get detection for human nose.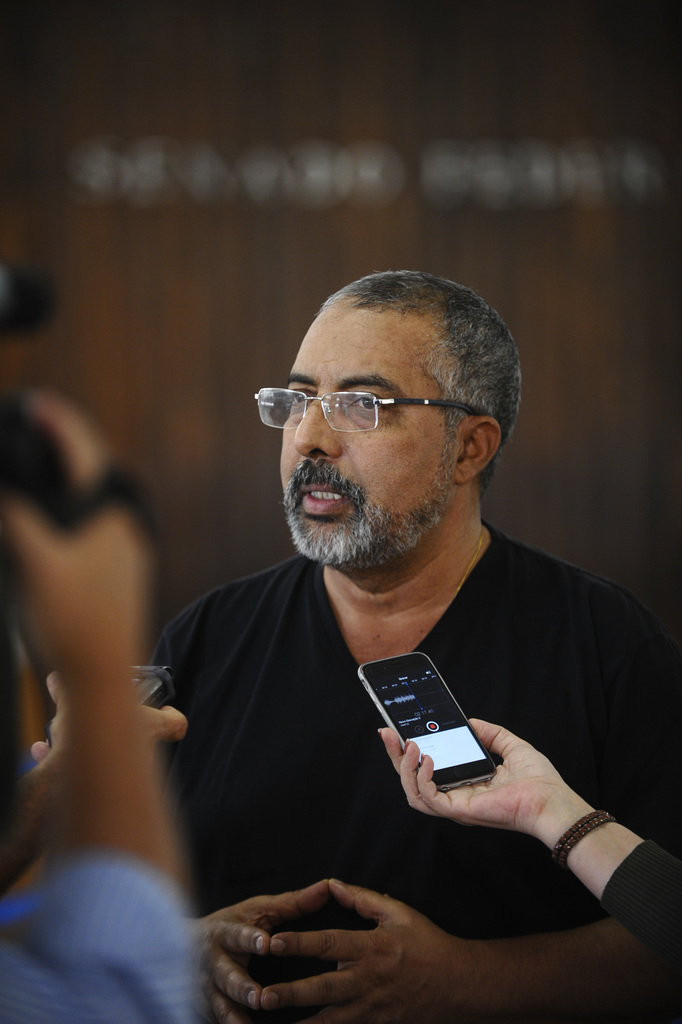
Detection: [291, 394, 342, 464].
